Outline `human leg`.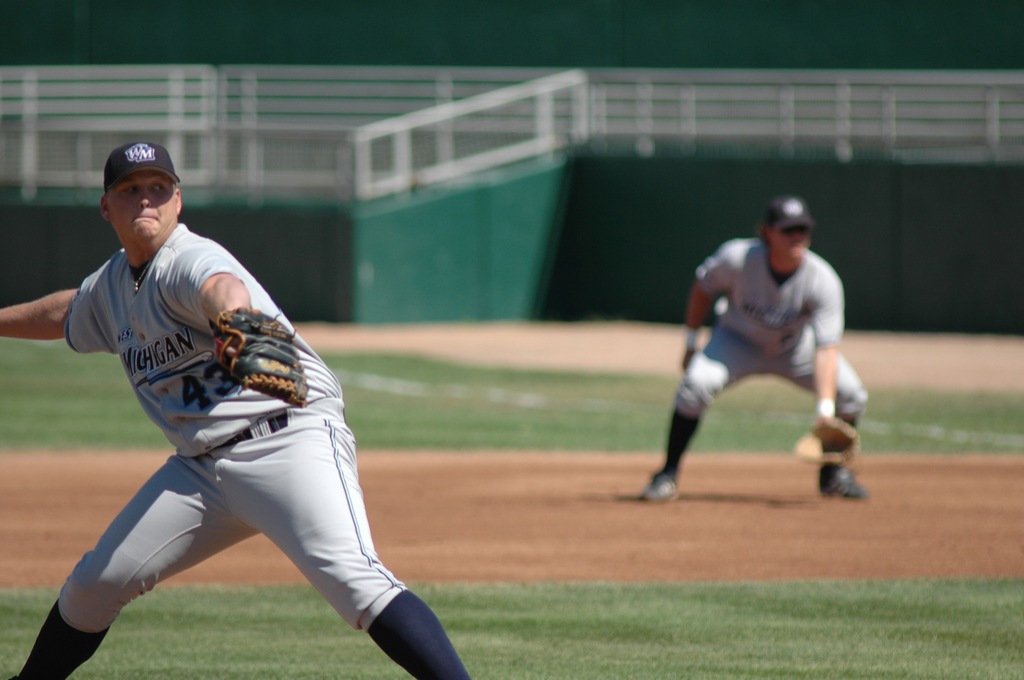
Outline: <region>760, 328, 867, 496</region>.
